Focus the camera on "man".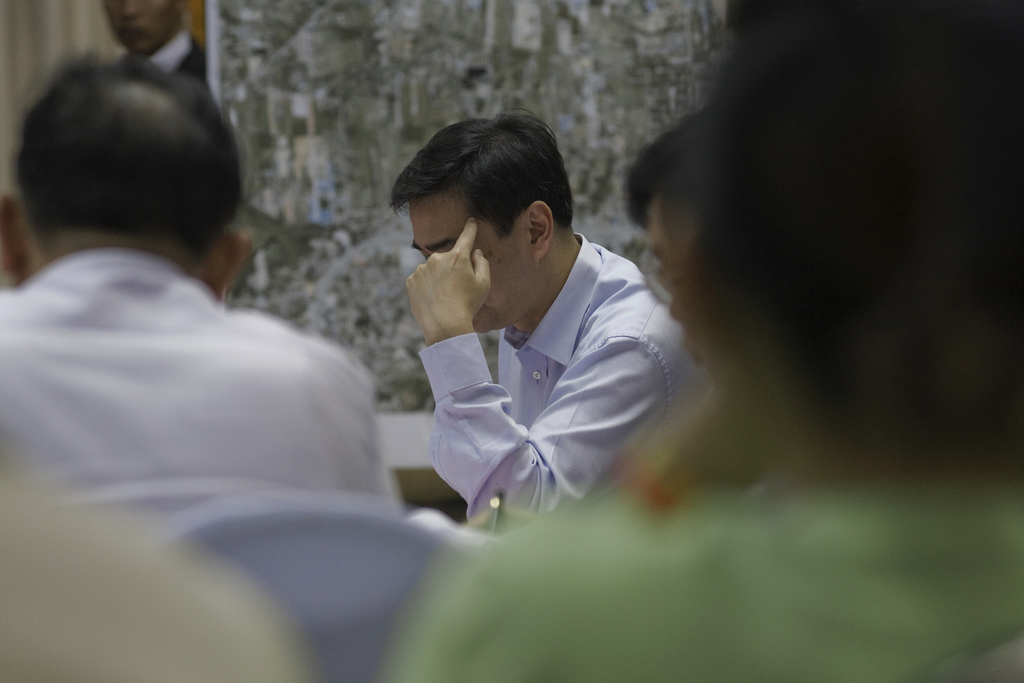
Focus region: locate(606, 110, 748, 498).
